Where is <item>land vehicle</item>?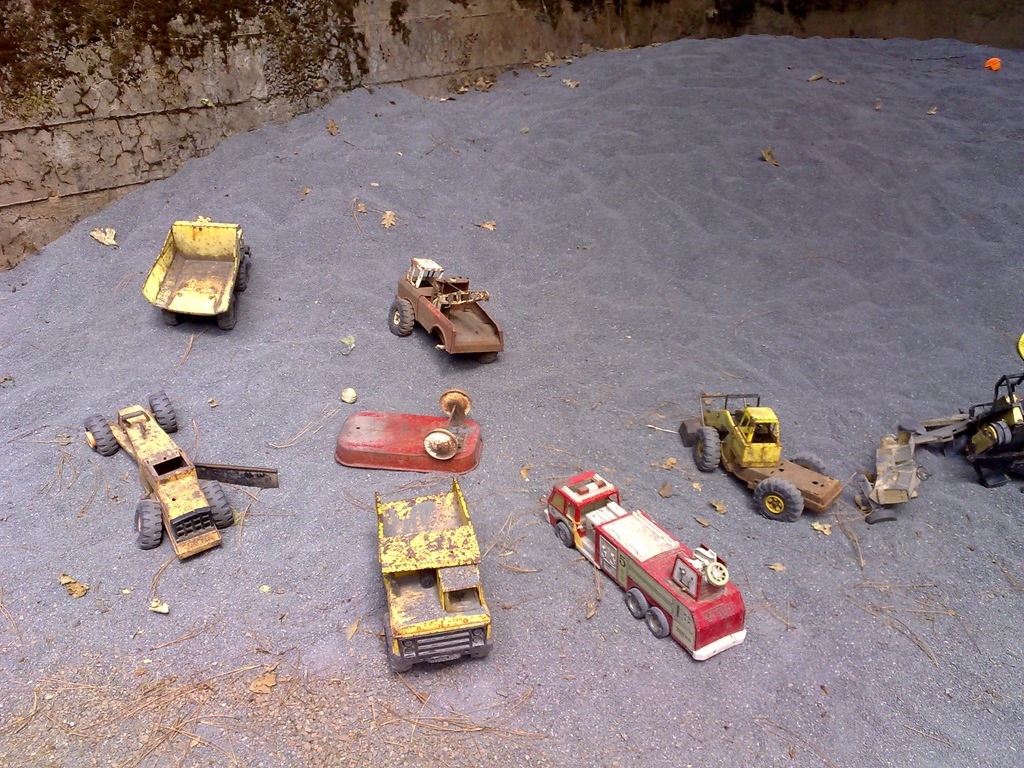
l=141, t=212, r=256, b=332.
